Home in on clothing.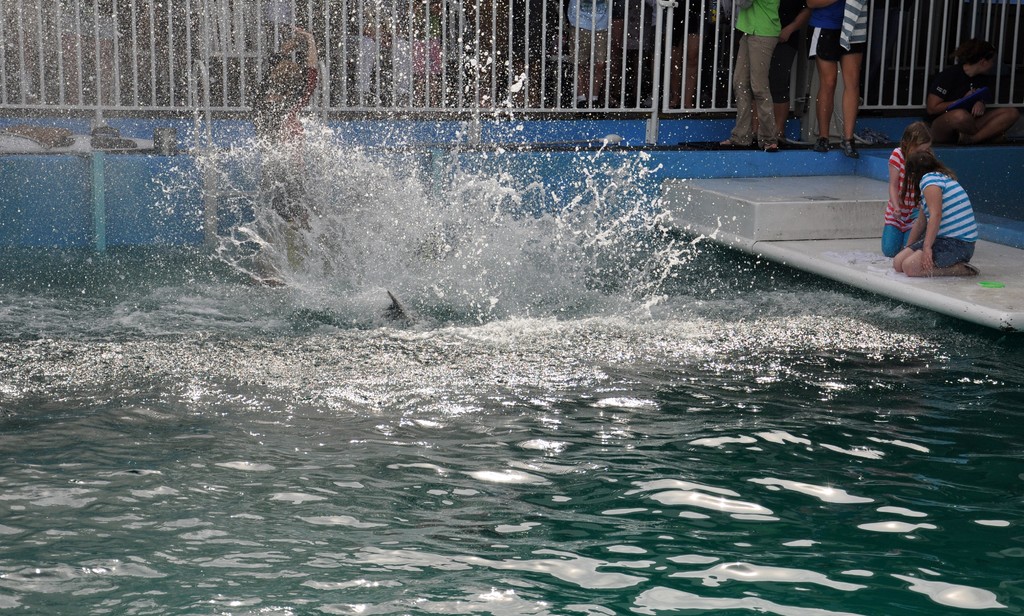
Homed in at 883 145 925 256.
